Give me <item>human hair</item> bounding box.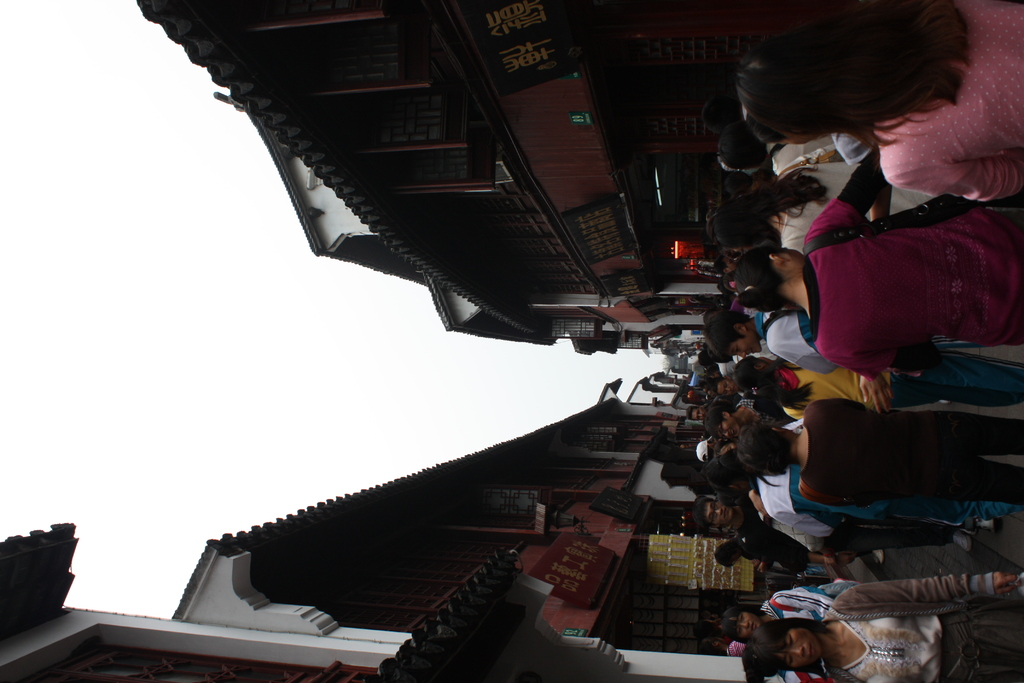
<bbox>703, 445, 716, 465</bbox>.
